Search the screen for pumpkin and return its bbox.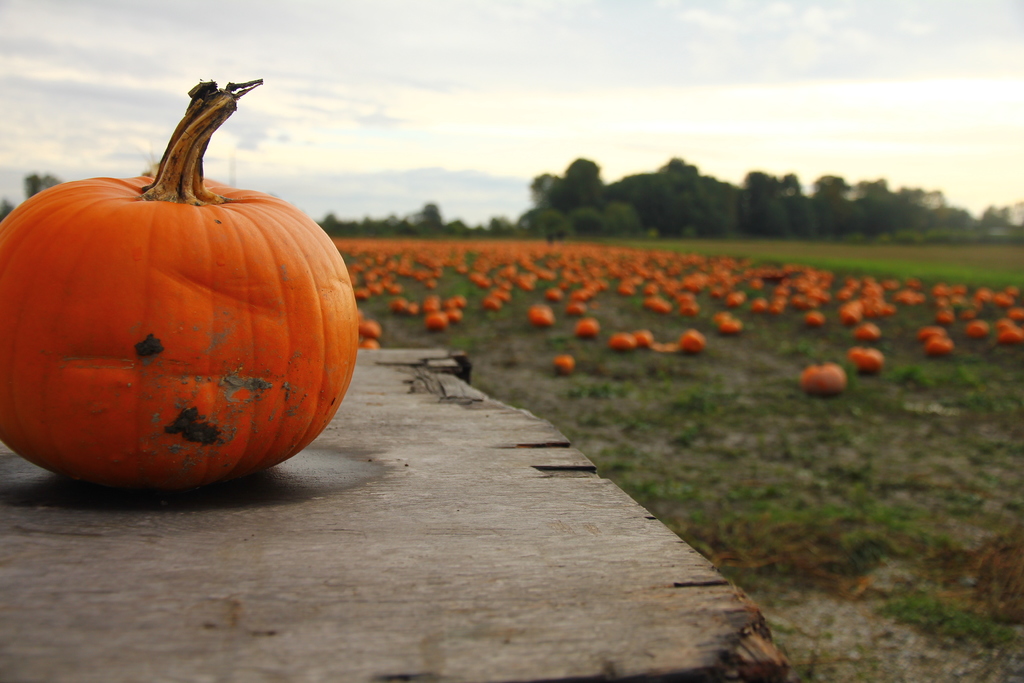
Found: <region>0, 76, 360, 490</region>.
